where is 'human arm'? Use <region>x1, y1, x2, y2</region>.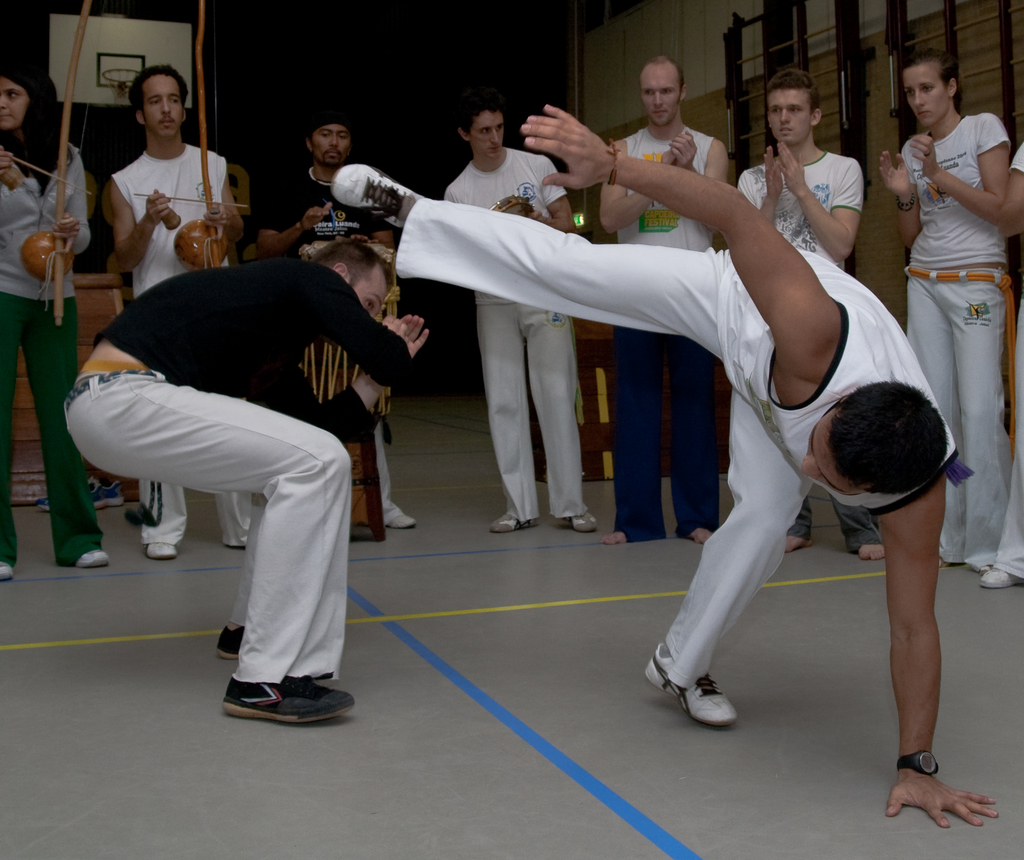
<region>265, 305, 430, 442</region>.
